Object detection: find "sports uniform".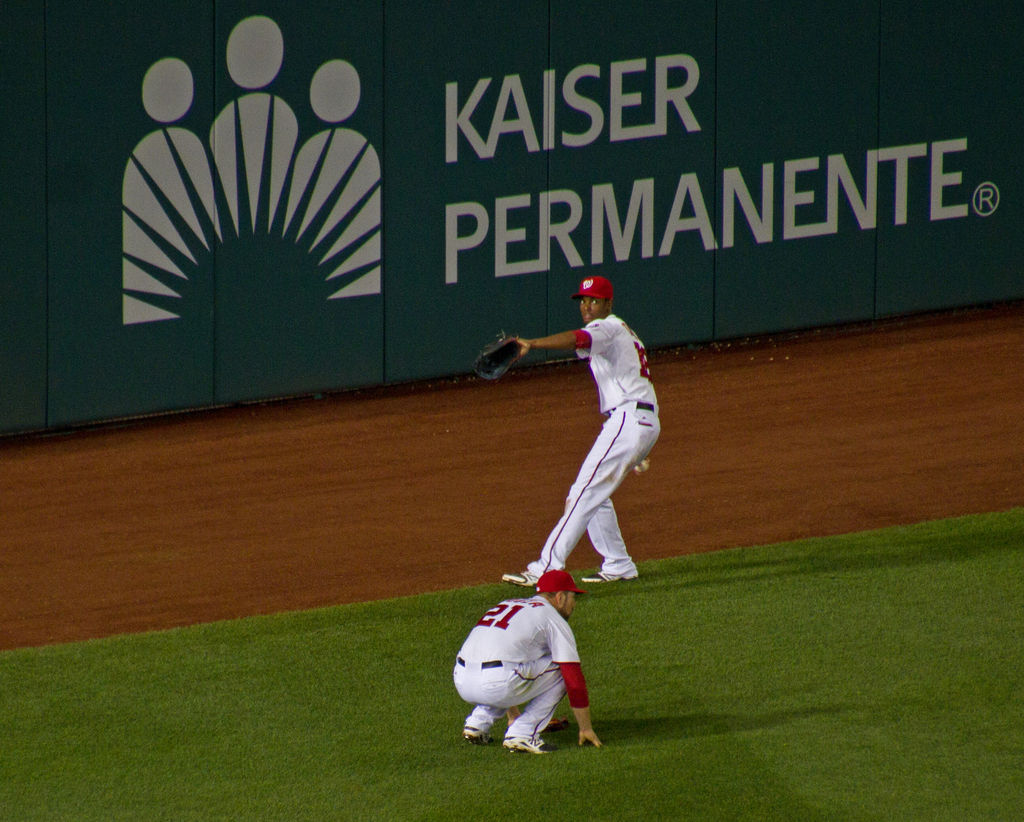
crop(469, 279, 662, 584).
